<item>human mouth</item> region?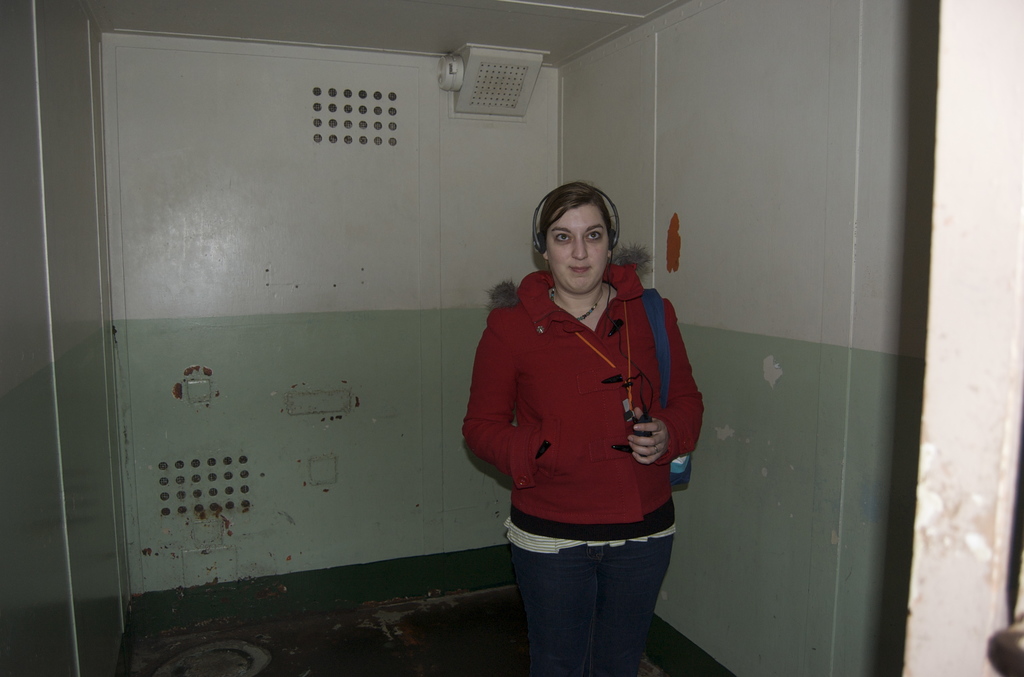
[x1=570, y1=265, x2=589, y2=274]
